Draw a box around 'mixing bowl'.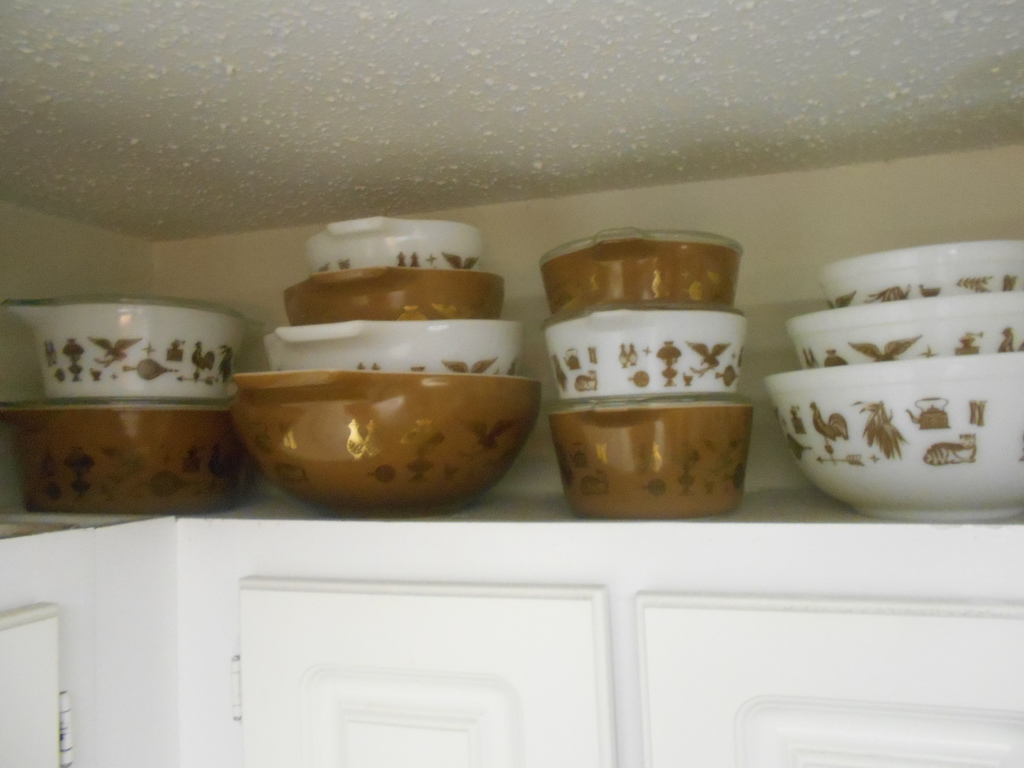
[x1=820, y1=242, x2=1023, y2=309].
